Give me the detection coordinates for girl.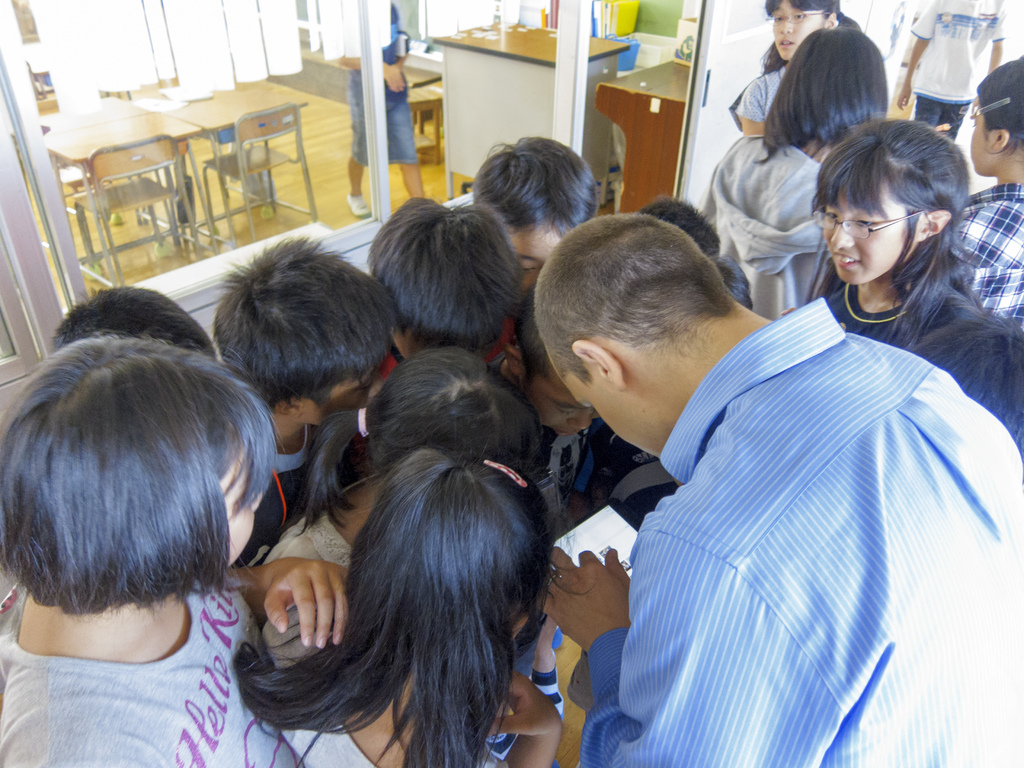
box(260, 346, 534, 563).
